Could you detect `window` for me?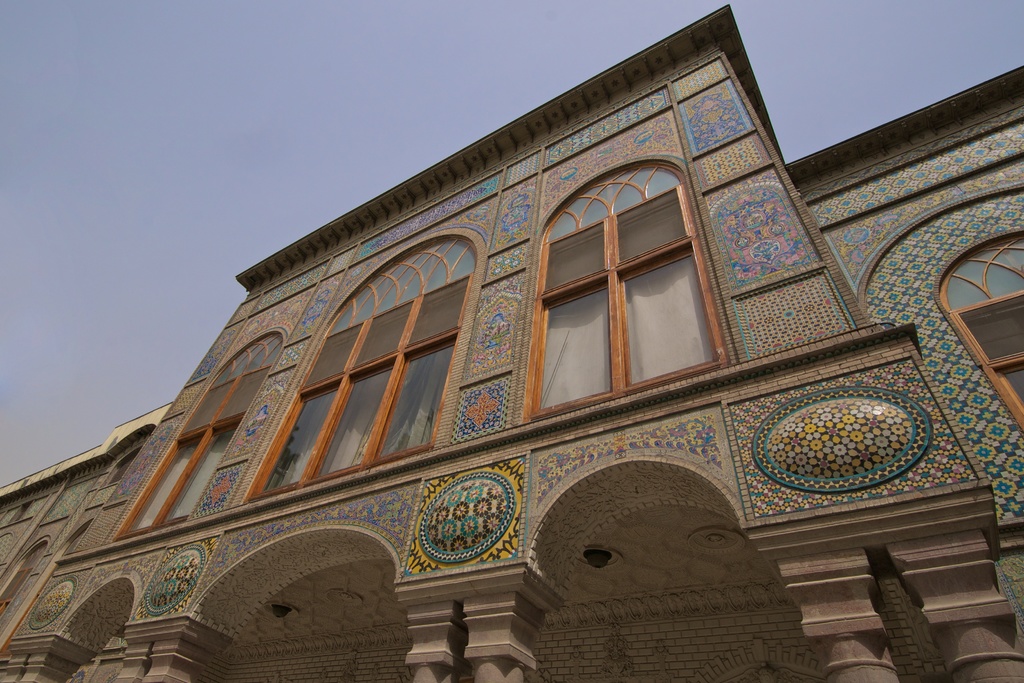
Detection result: <region>532, 163, 737, 422</region>.
